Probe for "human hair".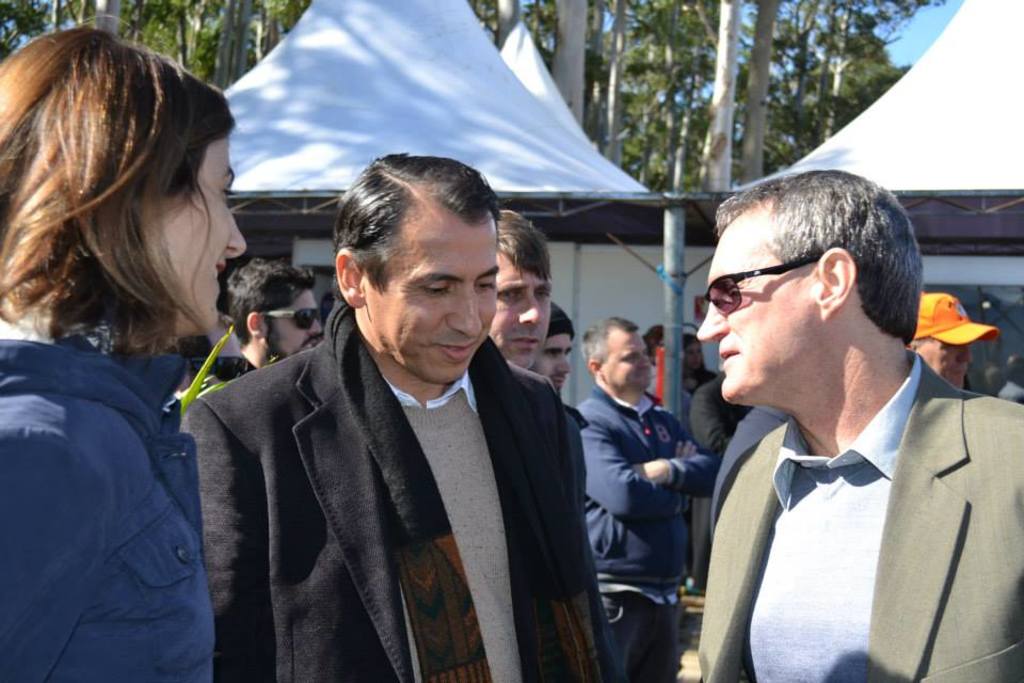
Probe result: (496,206,555,284).
